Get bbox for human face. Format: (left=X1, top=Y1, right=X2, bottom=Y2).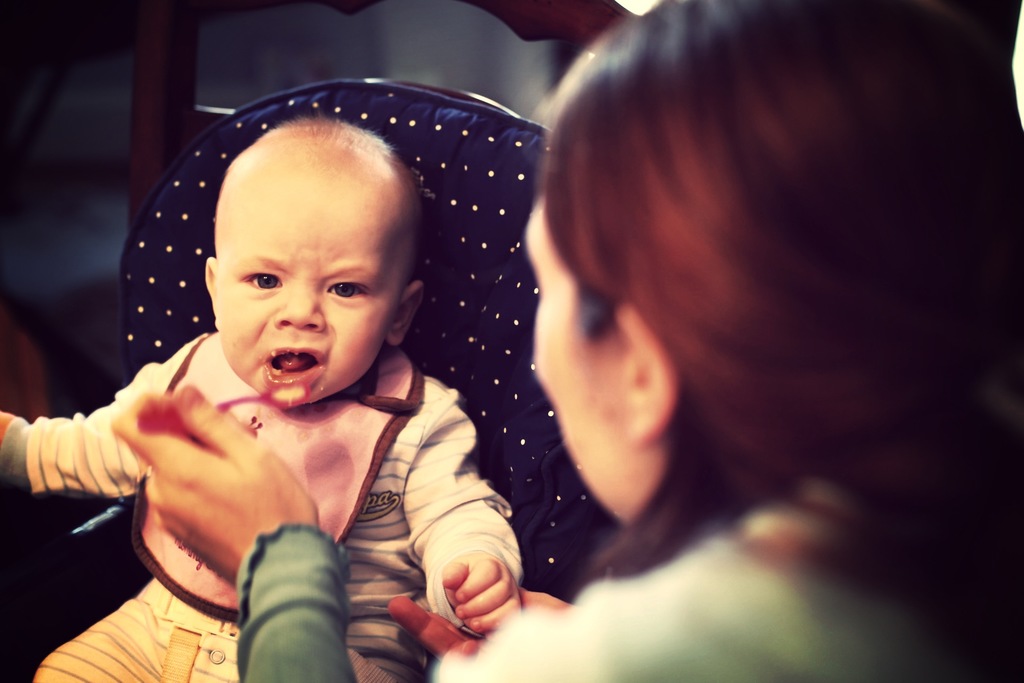
(left=208, top=156, right=400, bottom=406).
